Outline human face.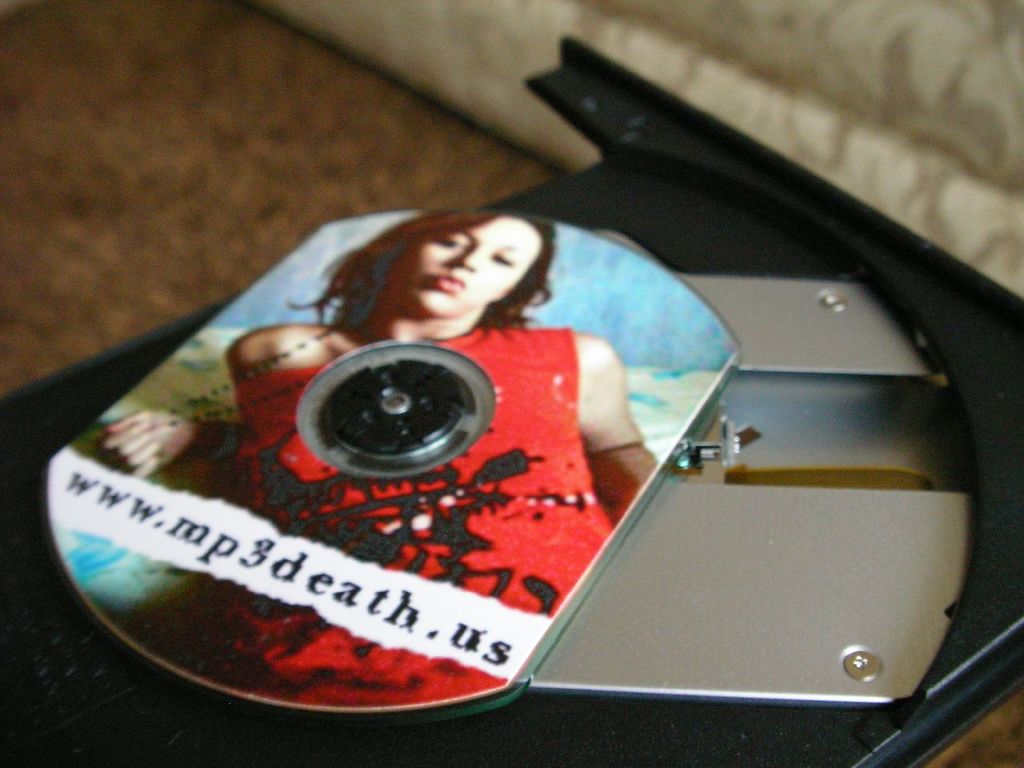
Outline: 382 215 541 319.
